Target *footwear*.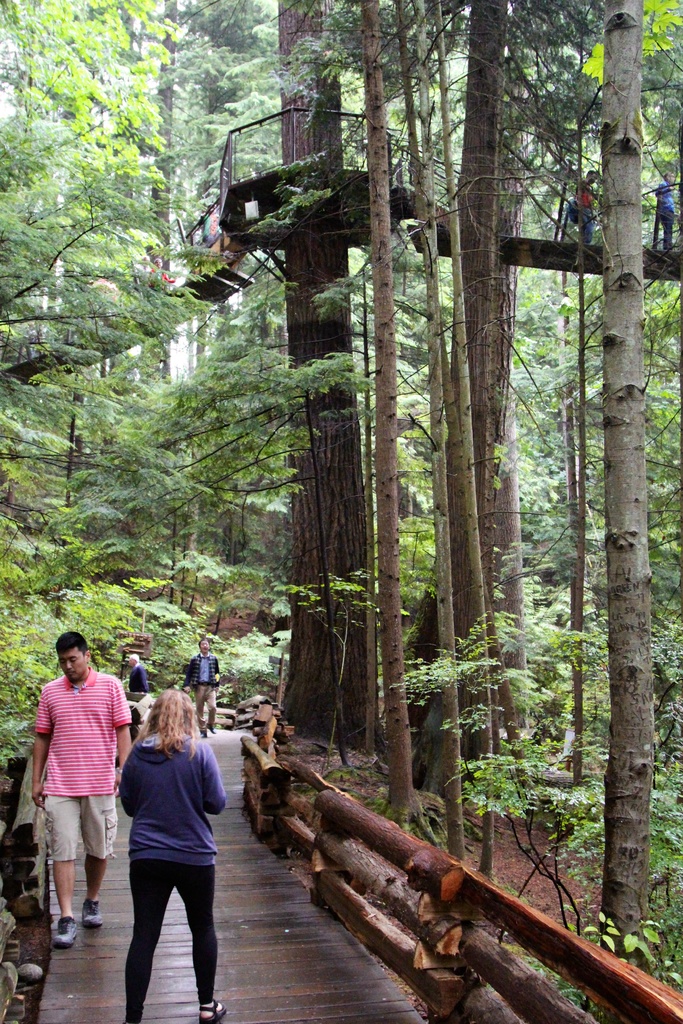
Target region: select_region(70, 900, 106, 932).
